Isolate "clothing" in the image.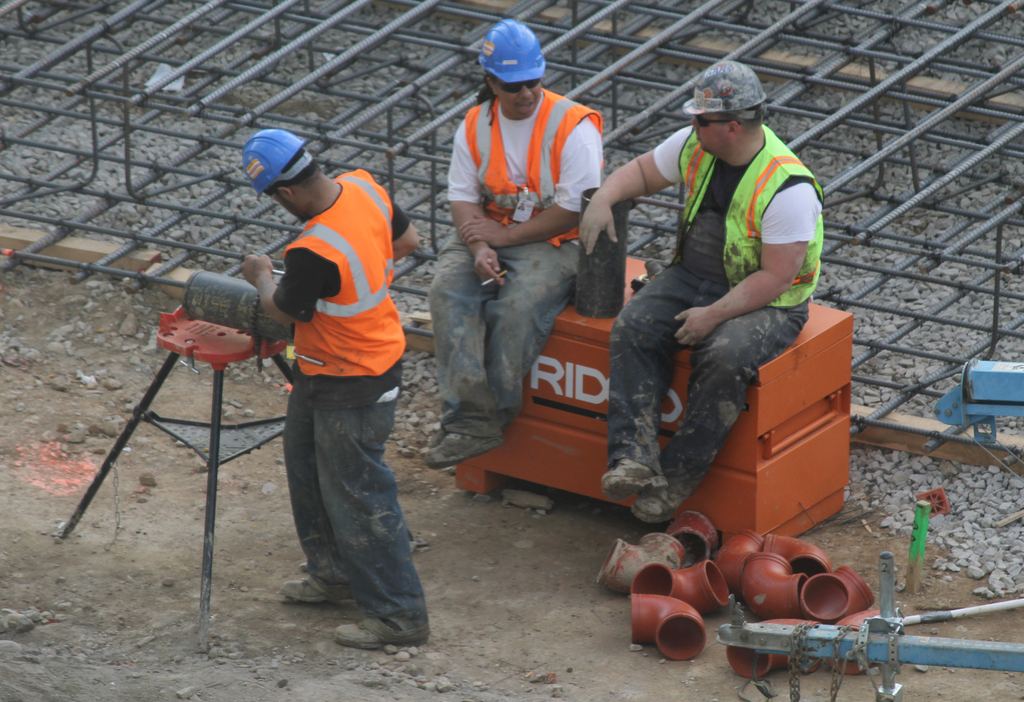
Isolated region: x1=280, y1=167, x2=433, y2=621.
